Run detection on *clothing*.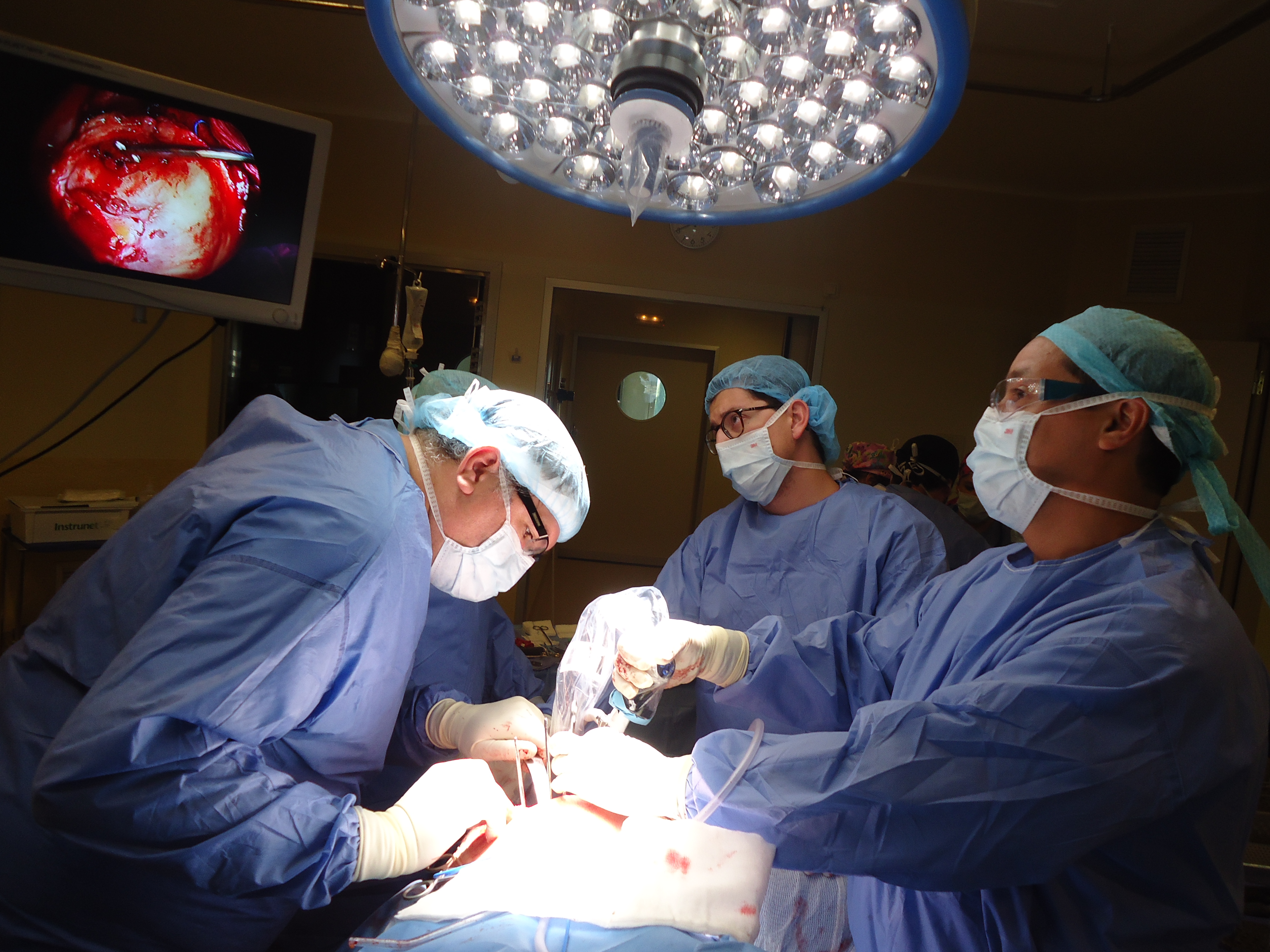
Result: [x1=9, y1=98, x2=170, y2=271].
